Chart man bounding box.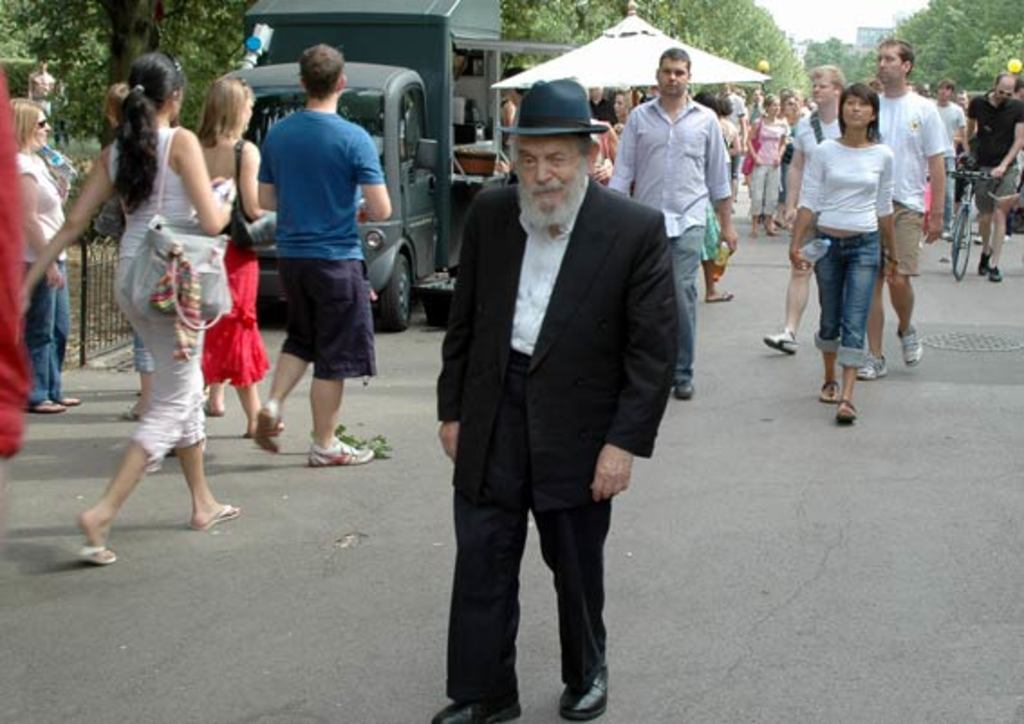
Charted: crop(925, 76, 968, 211).
